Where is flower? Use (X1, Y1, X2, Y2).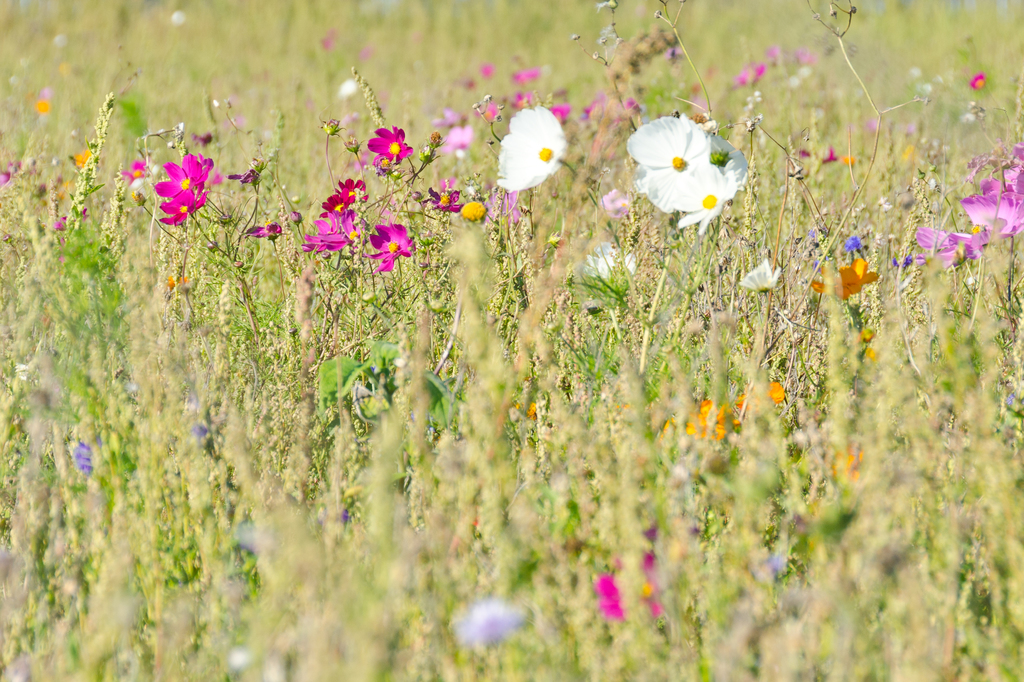
(367, 225, 412, 273).
